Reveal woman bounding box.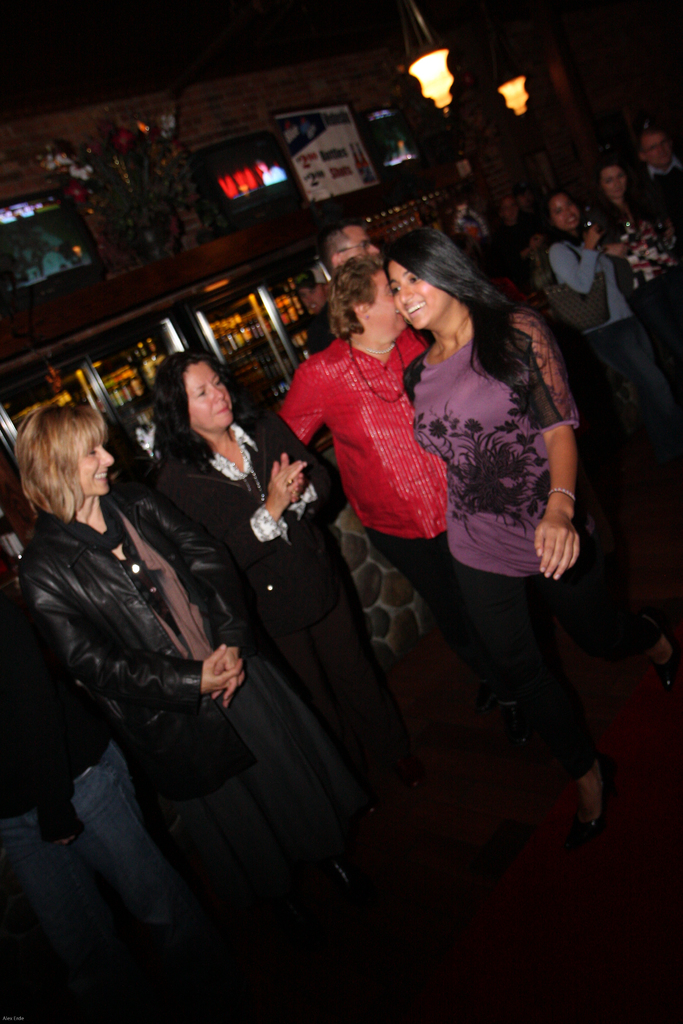
Revealed: BBox(153, 354, 376, 704).
